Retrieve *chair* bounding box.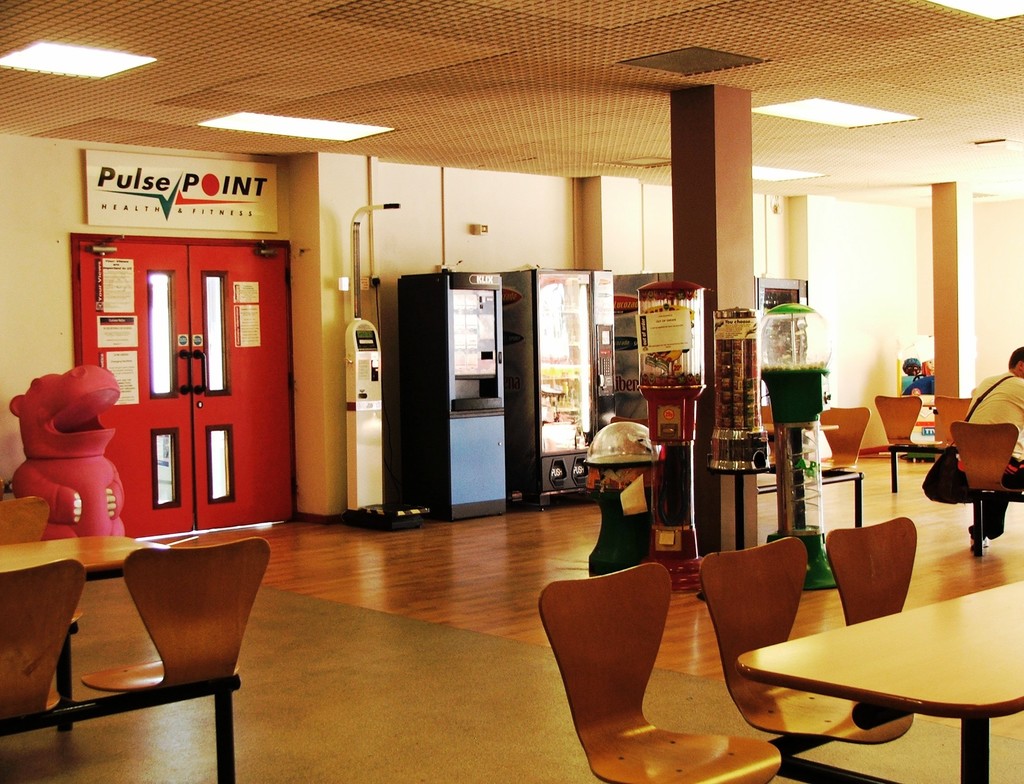
Bounding box: (left=950, top=416, right=1023, bottom=547).
